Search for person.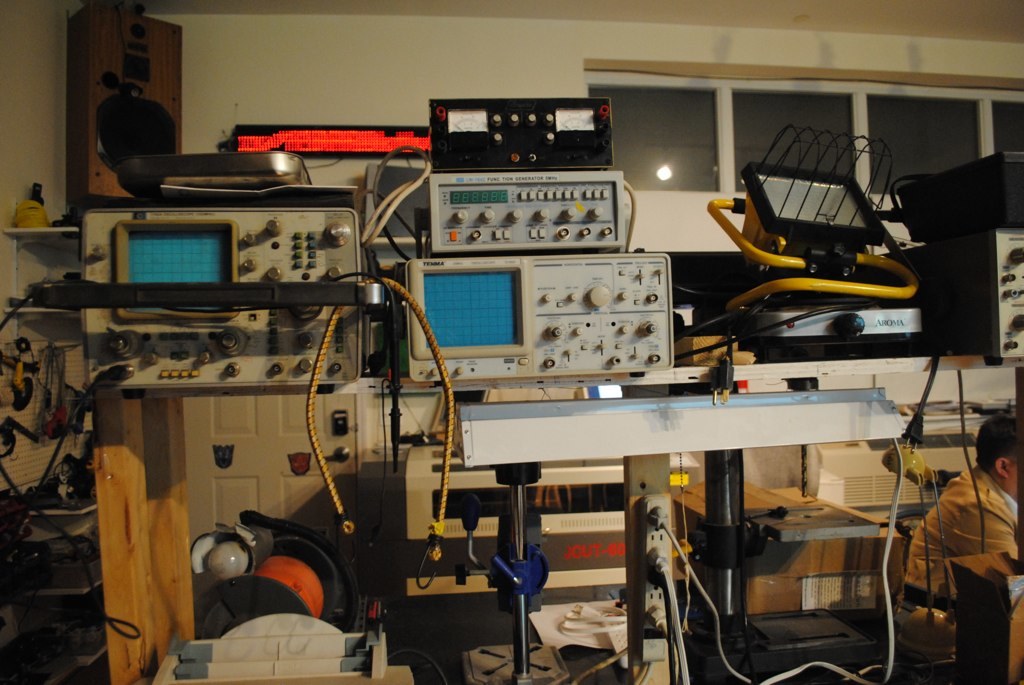
Found at 911, 417, 1012, 670.
